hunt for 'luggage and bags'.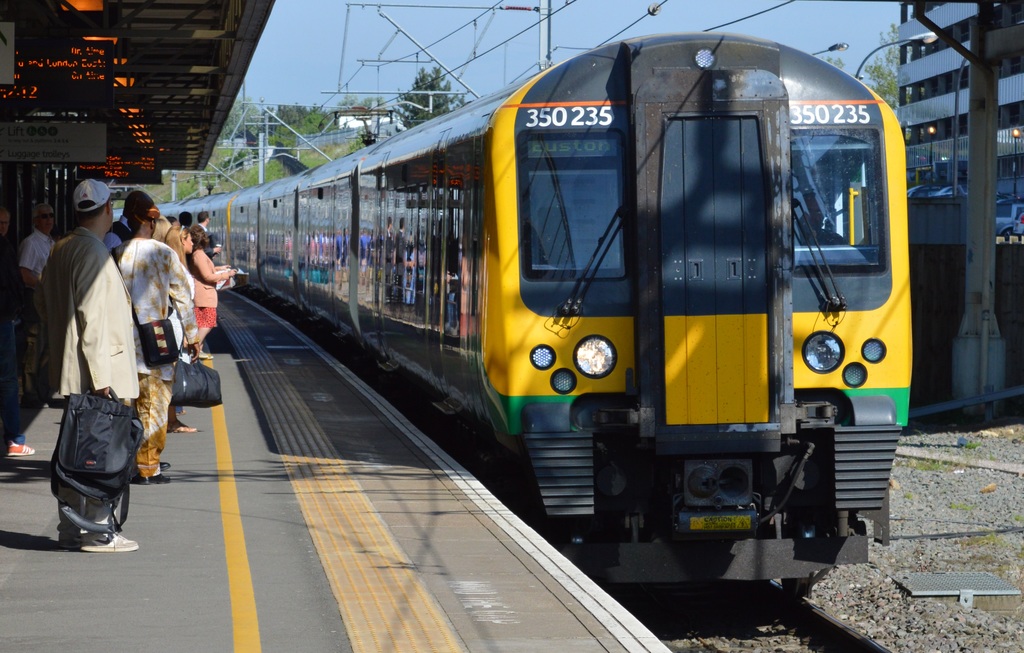
Hunted down at detection(171, 341, 228, 414).
